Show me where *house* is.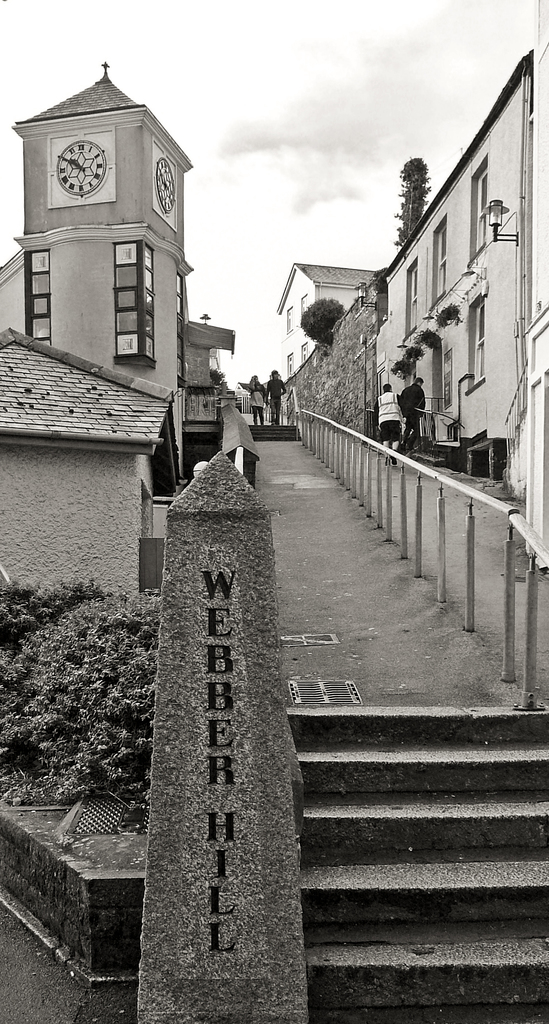
*house* is at pyautogui.locateOnScreen(268, 252, 393, 421).
